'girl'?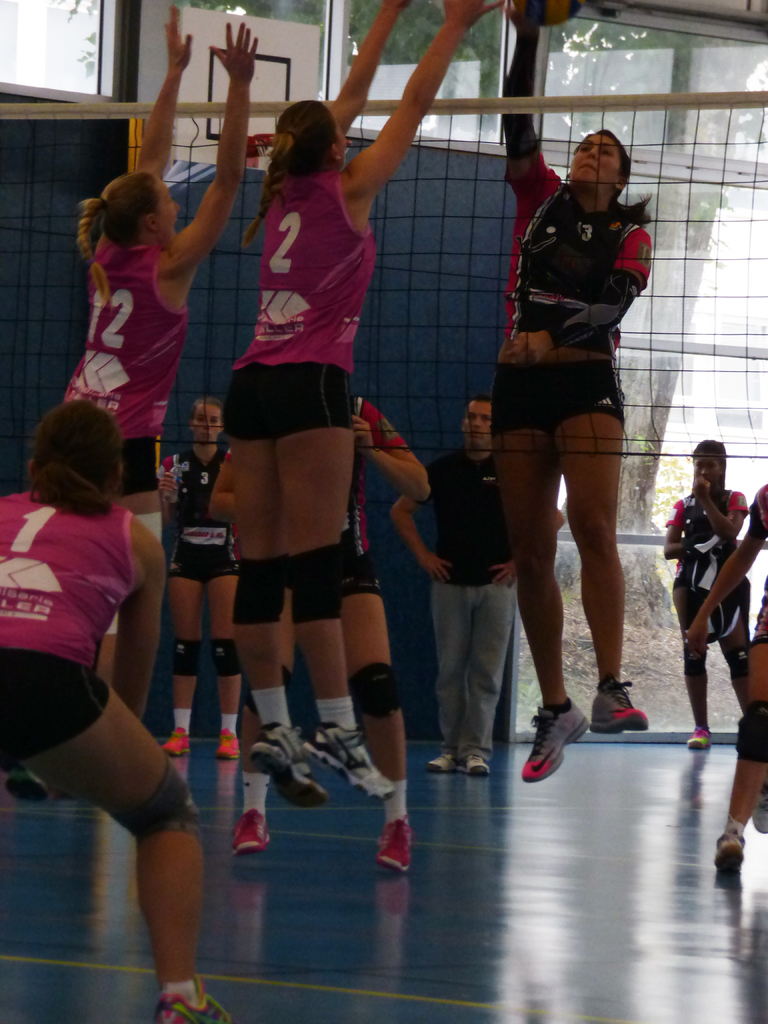
(0,378,221,1023)
